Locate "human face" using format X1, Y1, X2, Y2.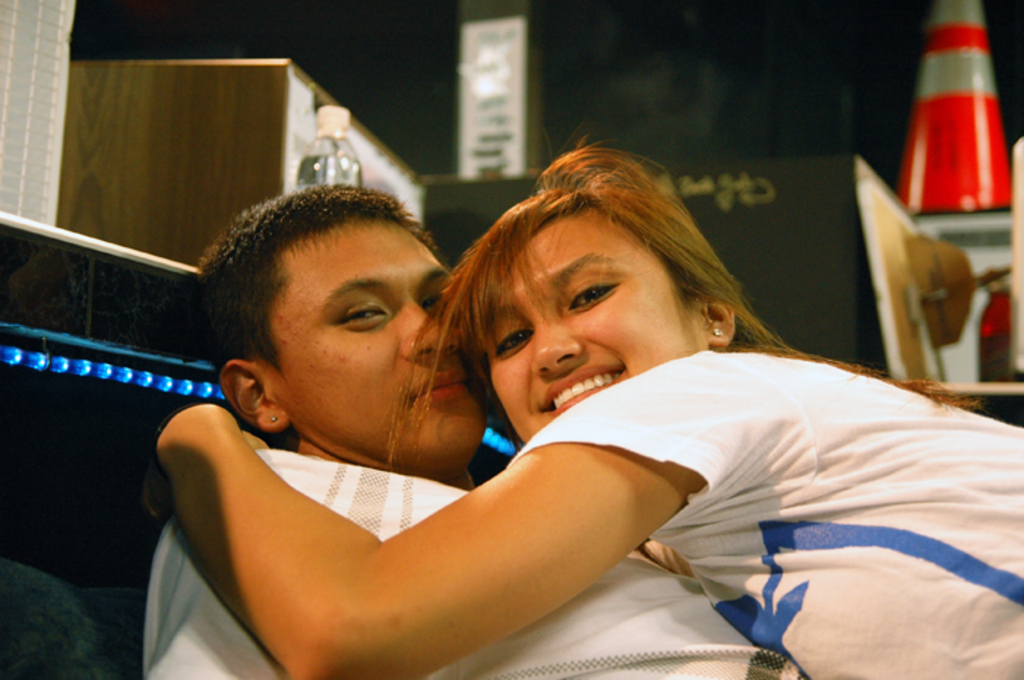
487, 202, 709, 446.
